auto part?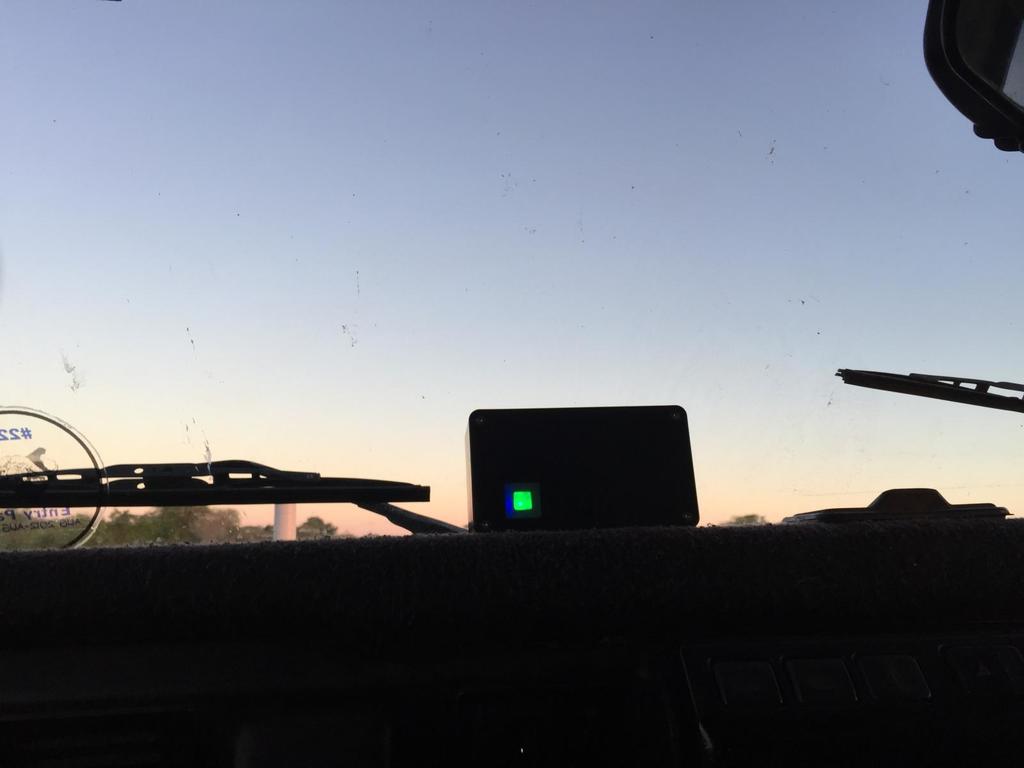
0,462,449,511
